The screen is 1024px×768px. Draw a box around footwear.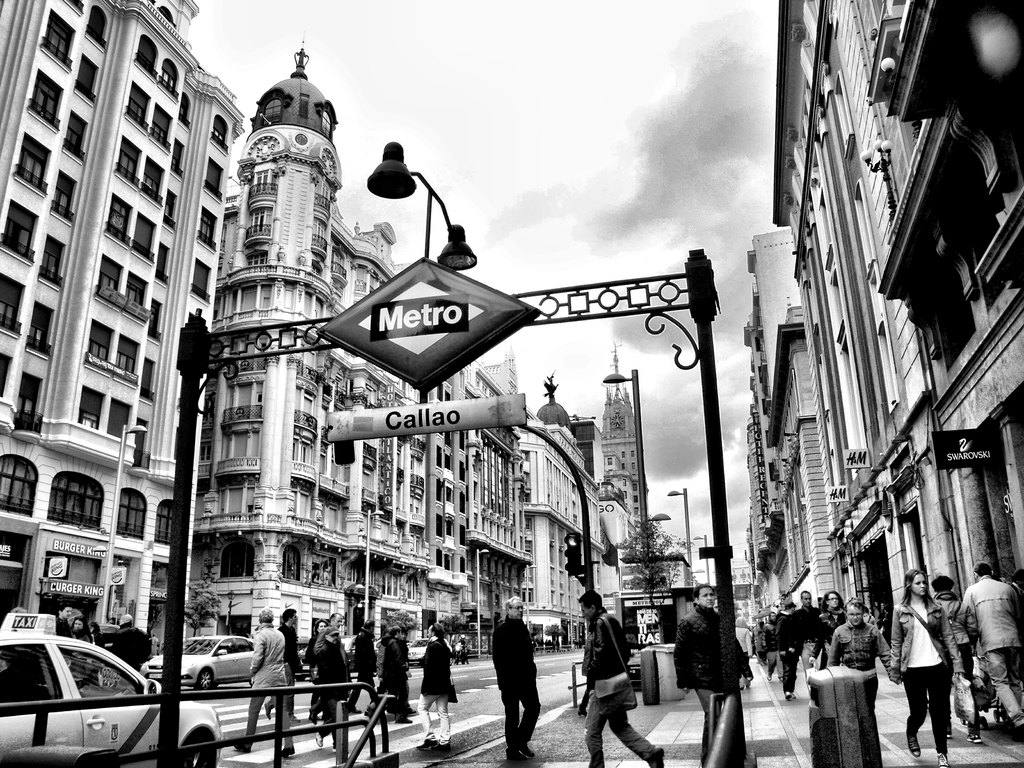
bbox(906, 733, 921, 756).
